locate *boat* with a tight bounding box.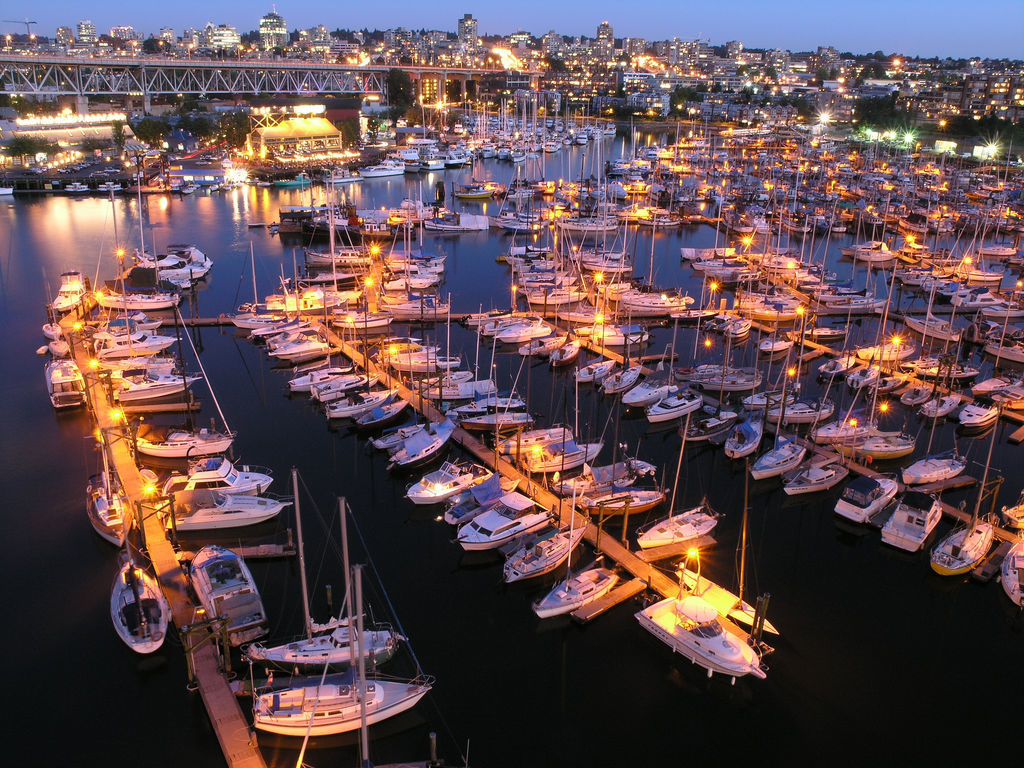
BBox(397, 334, 460, 467).
